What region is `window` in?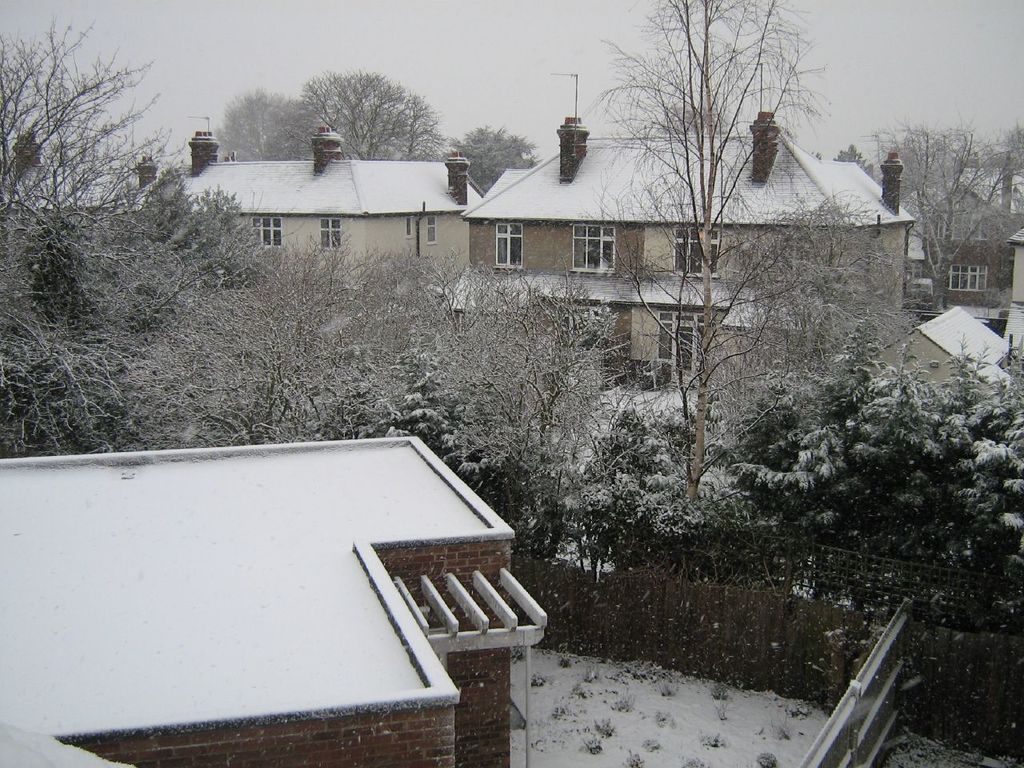
region(247, 214, 283, 248).
